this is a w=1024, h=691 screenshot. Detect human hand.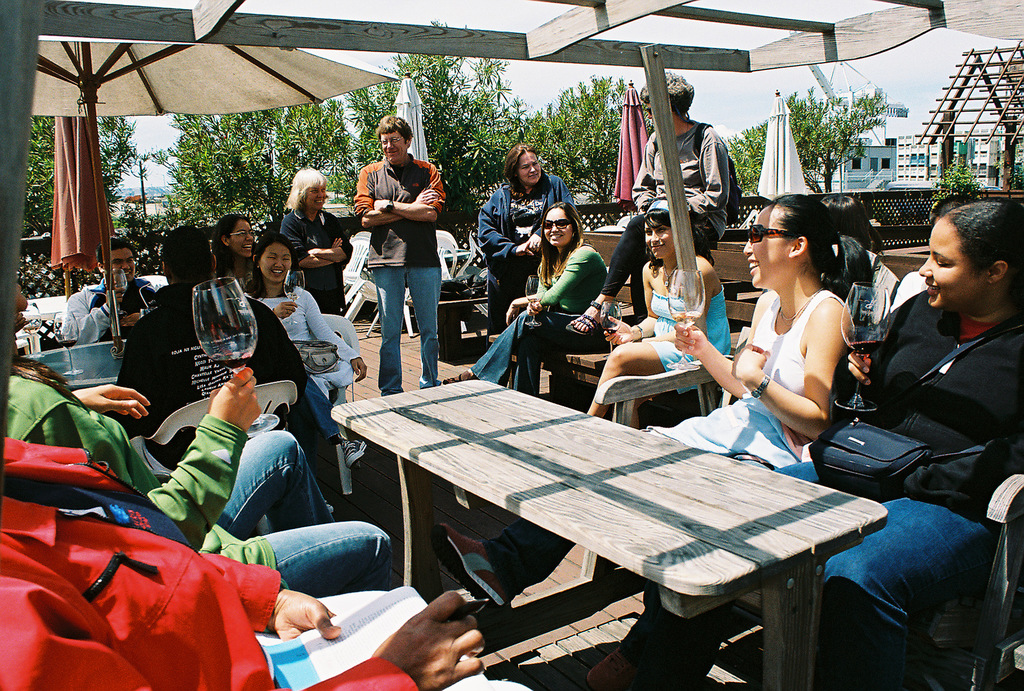
bbox=[673, 319, 707, 356].
